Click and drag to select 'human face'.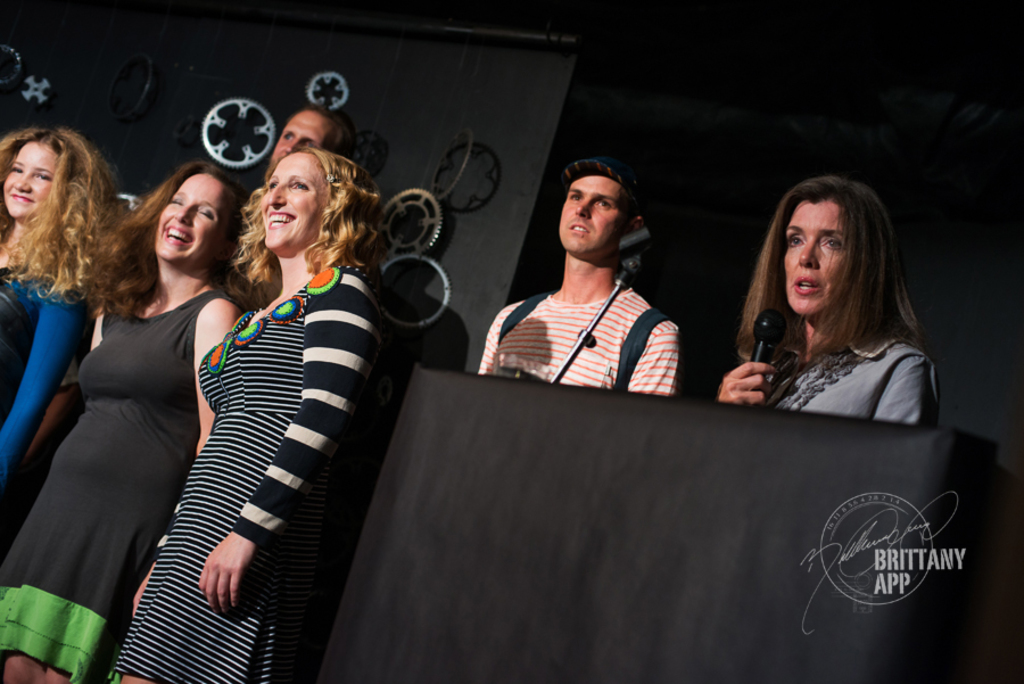
Selection: (left=155, top=179, right=232, bottom=271).
